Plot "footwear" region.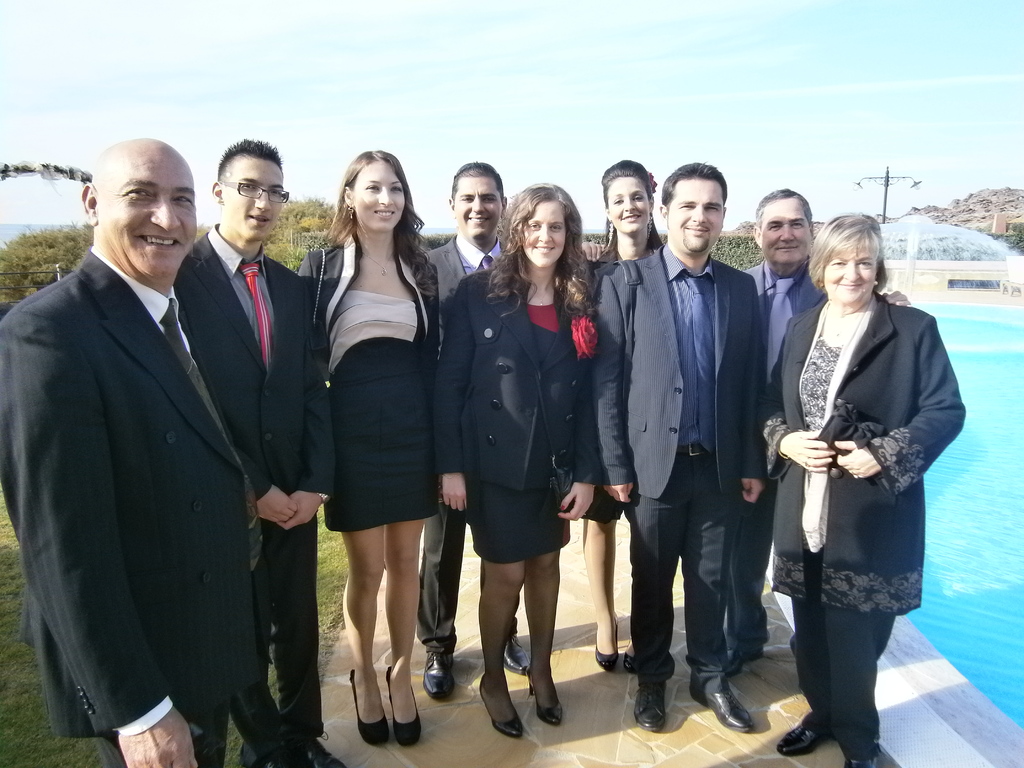
Plotted at [x1=501, y1=632, x2=535, y2=675].
